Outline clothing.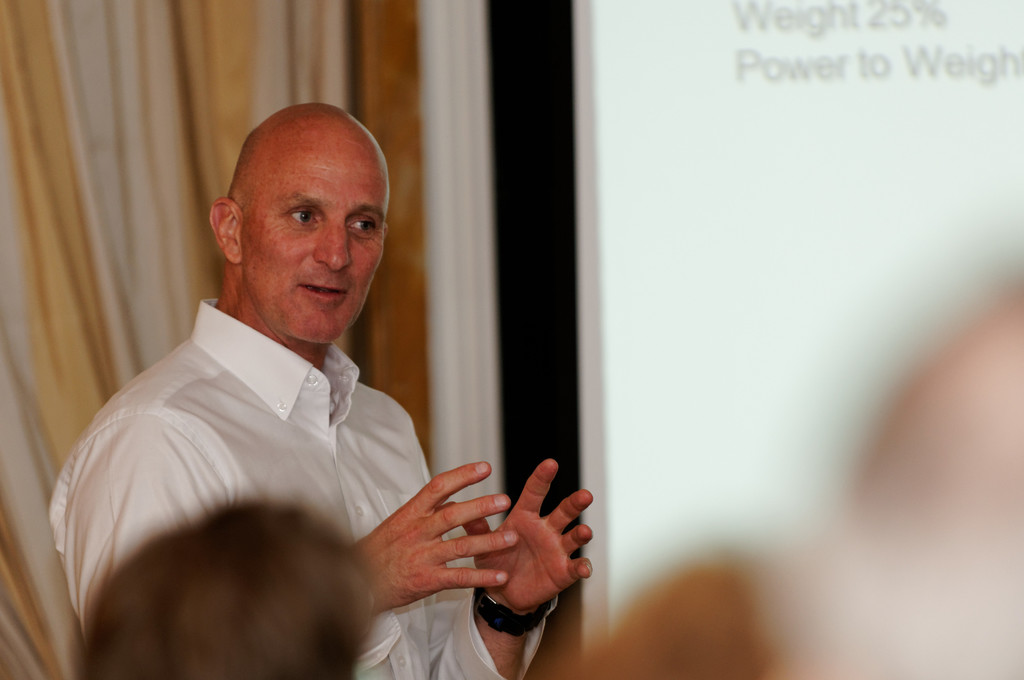
Outline: box(67, 251, 494, 677).
